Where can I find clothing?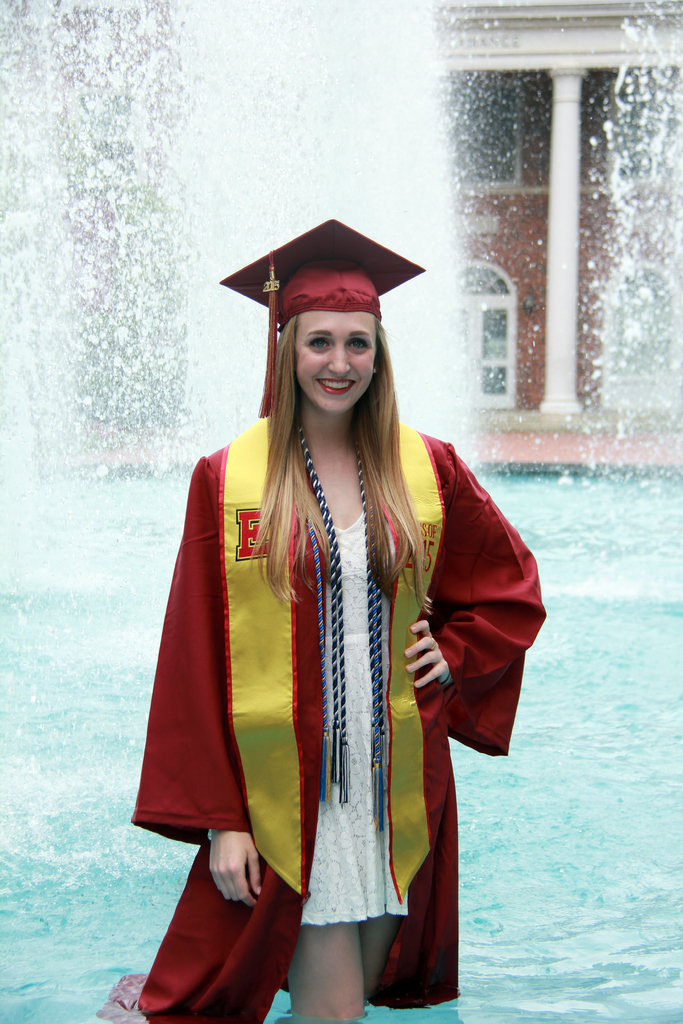
You can find it at box=[98, 393, 552, 1023].
